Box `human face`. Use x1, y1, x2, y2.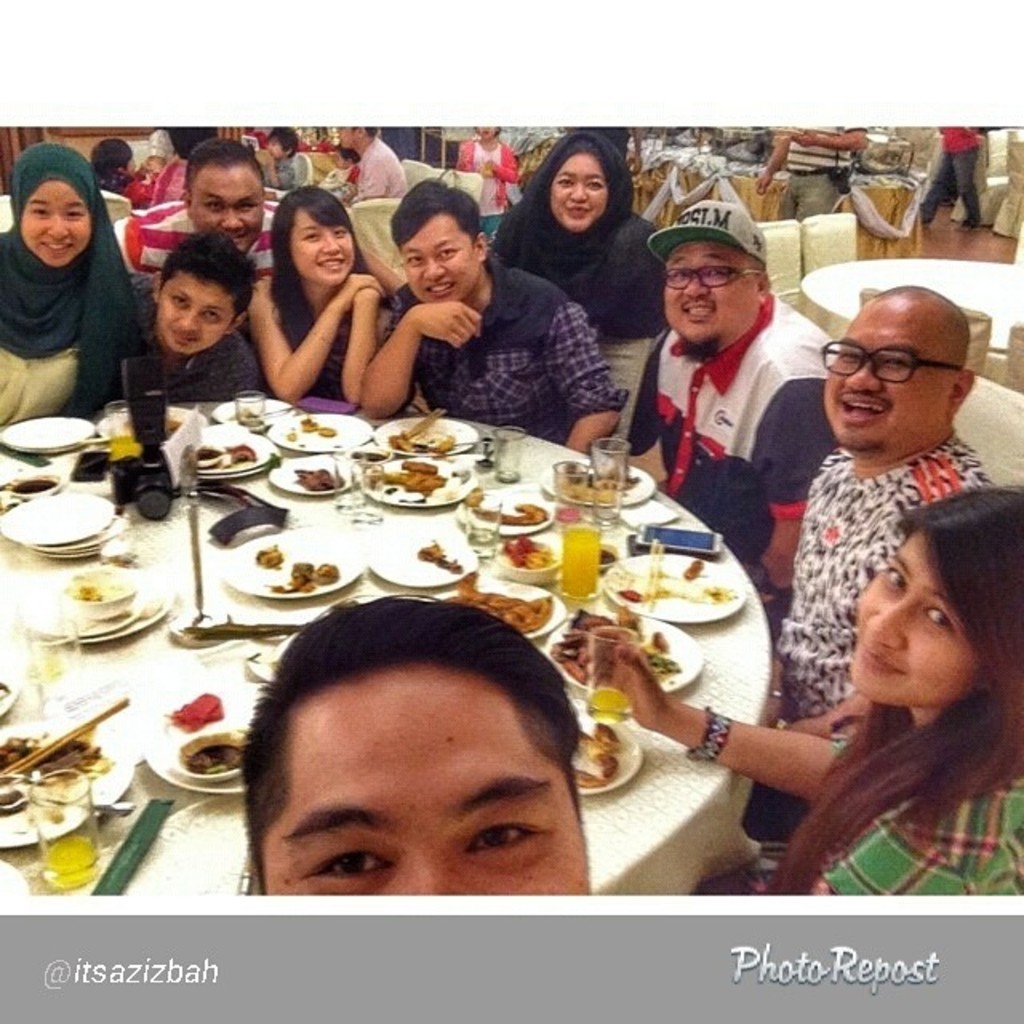
846, 530, 976, 712.
